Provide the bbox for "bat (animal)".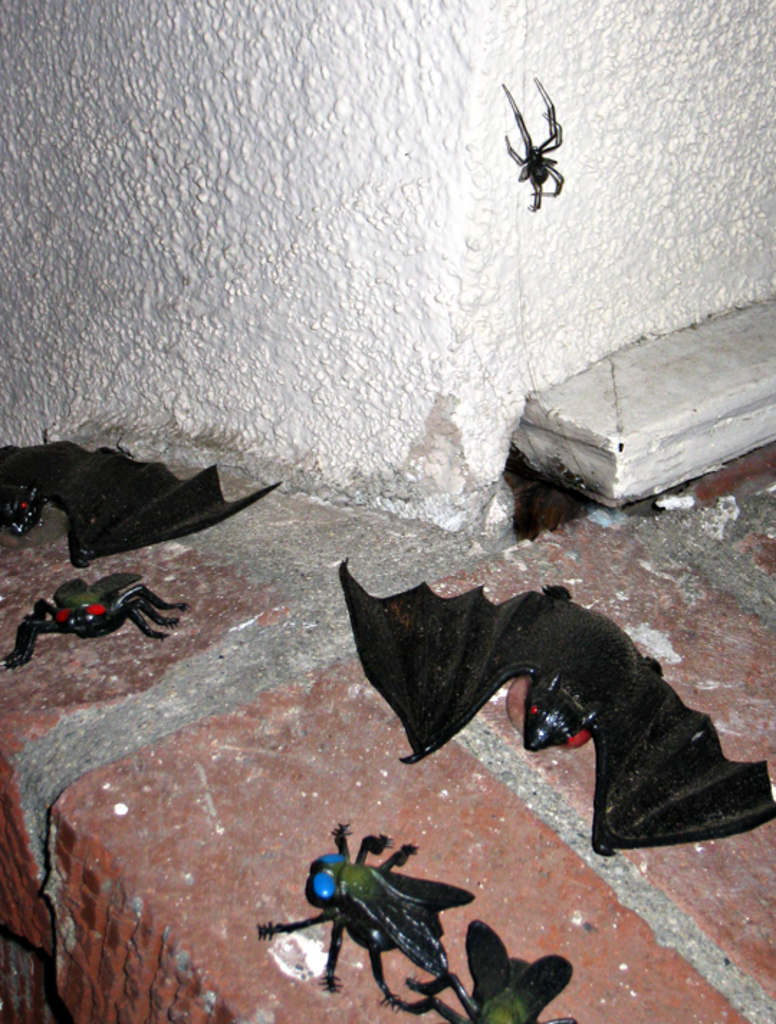
<bbox>342, 549, 775, 863</bbox>.
